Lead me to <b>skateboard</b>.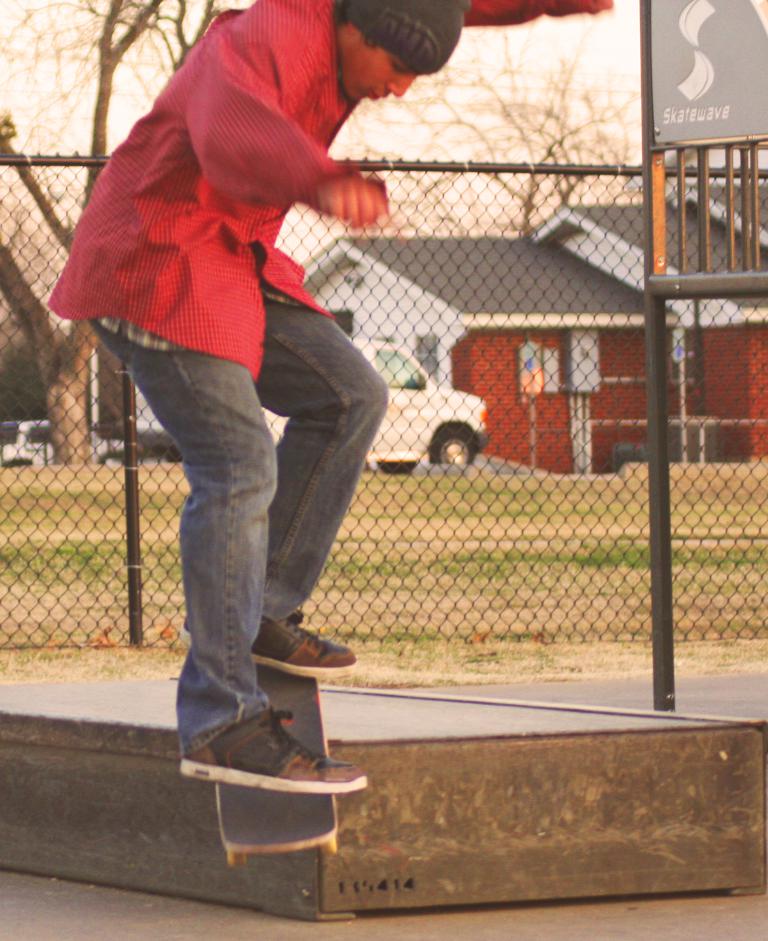
Lead to x1=216, y1=663, x2=338, y2=868.
